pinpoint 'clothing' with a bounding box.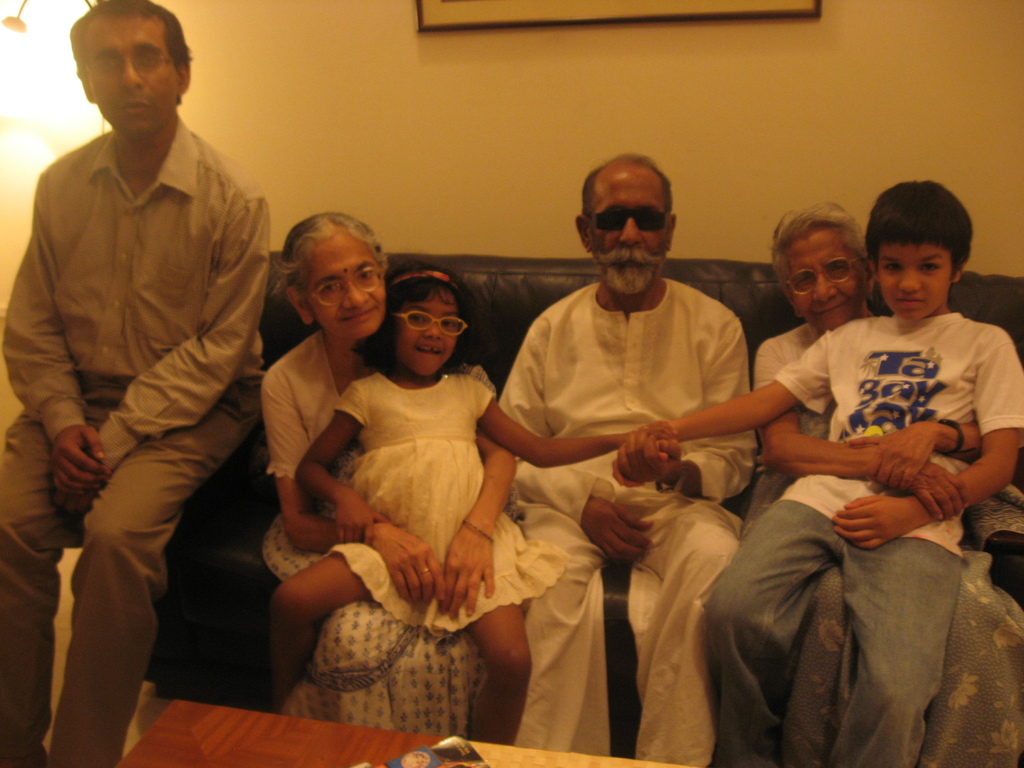
(left=253, top=330, right=491, bottom=714).
